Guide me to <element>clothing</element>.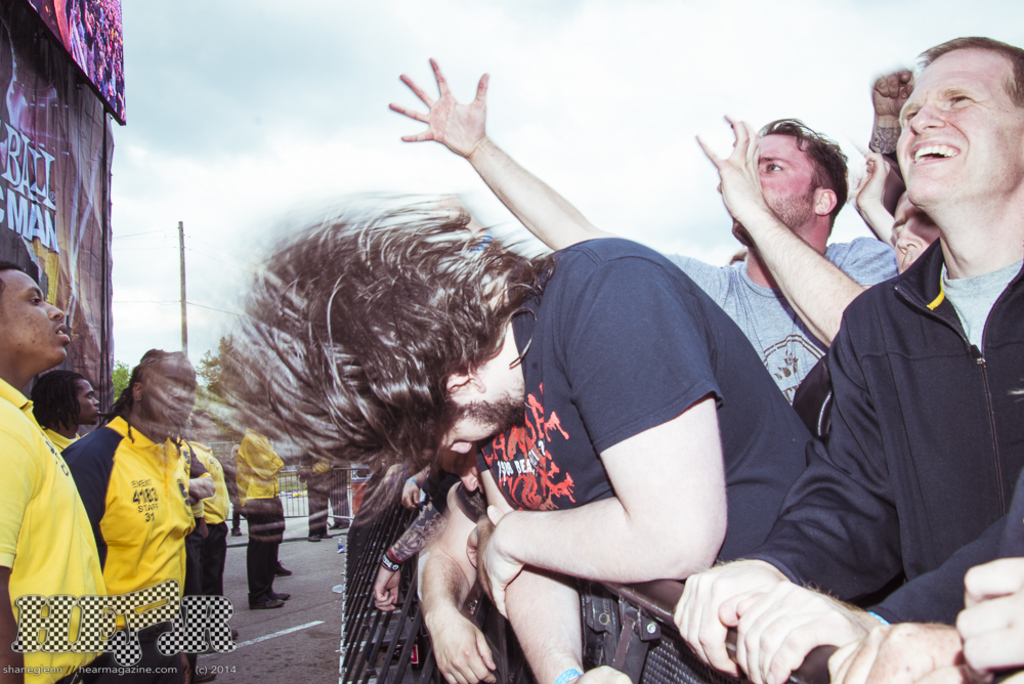
Guidance: (183, 532, 227, 653).
